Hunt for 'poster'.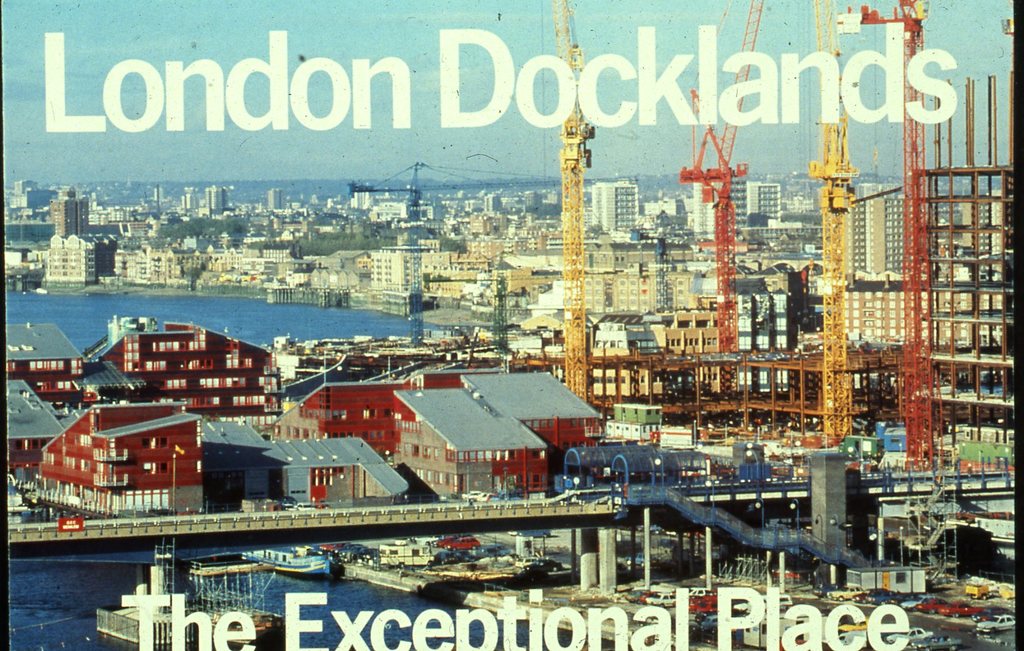
Hunted down at detection(0, 0, 1023, 650).
